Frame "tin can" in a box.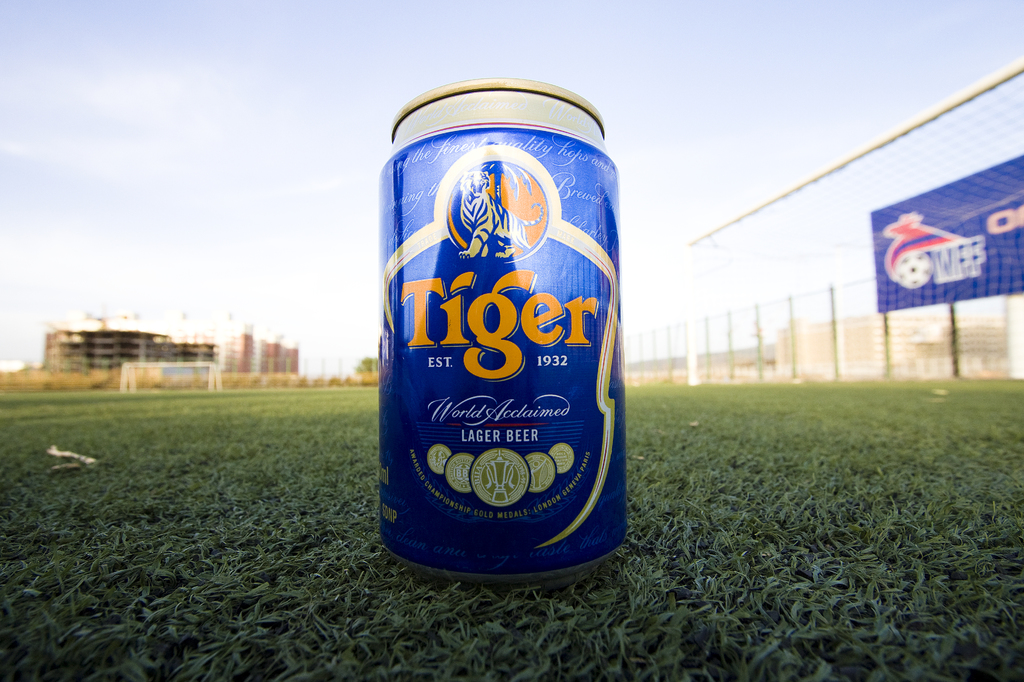
box=[380, 78, 628, 585].
